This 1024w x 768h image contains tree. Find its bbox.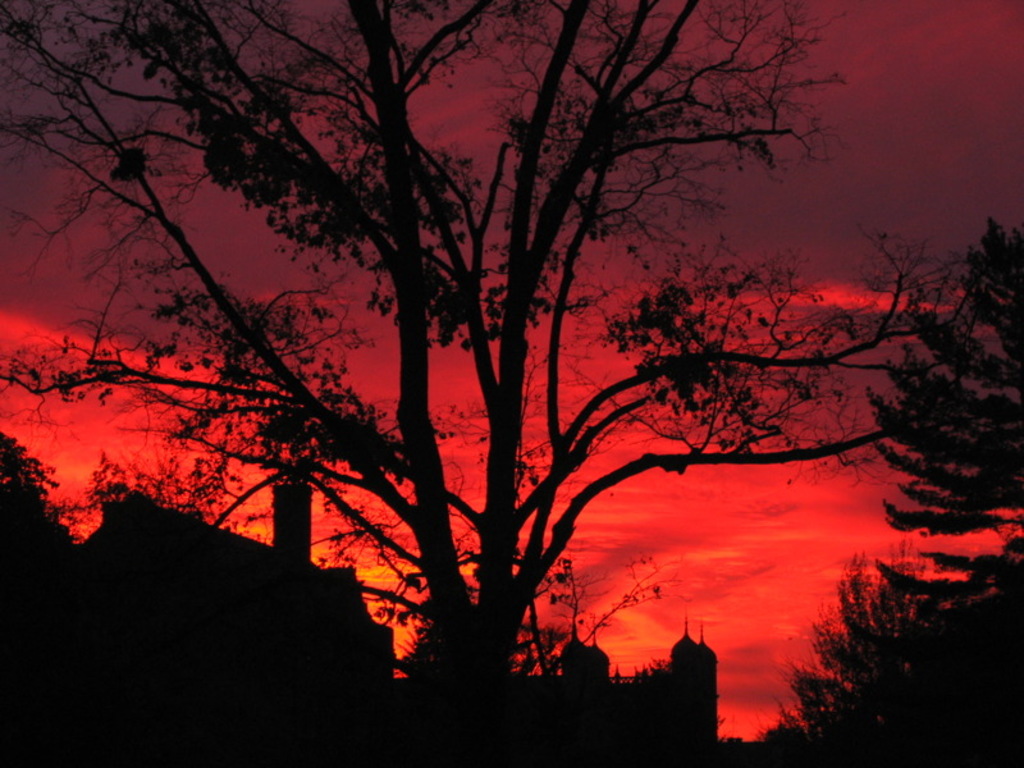
left=755, top=531, right=1023, bottom=767.
